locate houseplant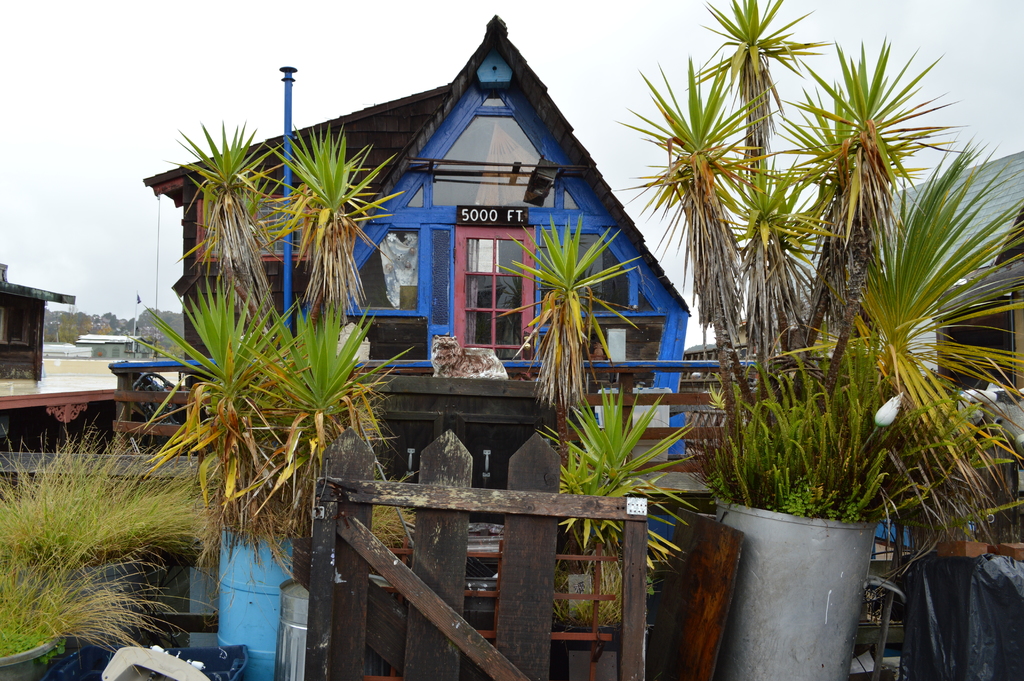
681,316,932,678
